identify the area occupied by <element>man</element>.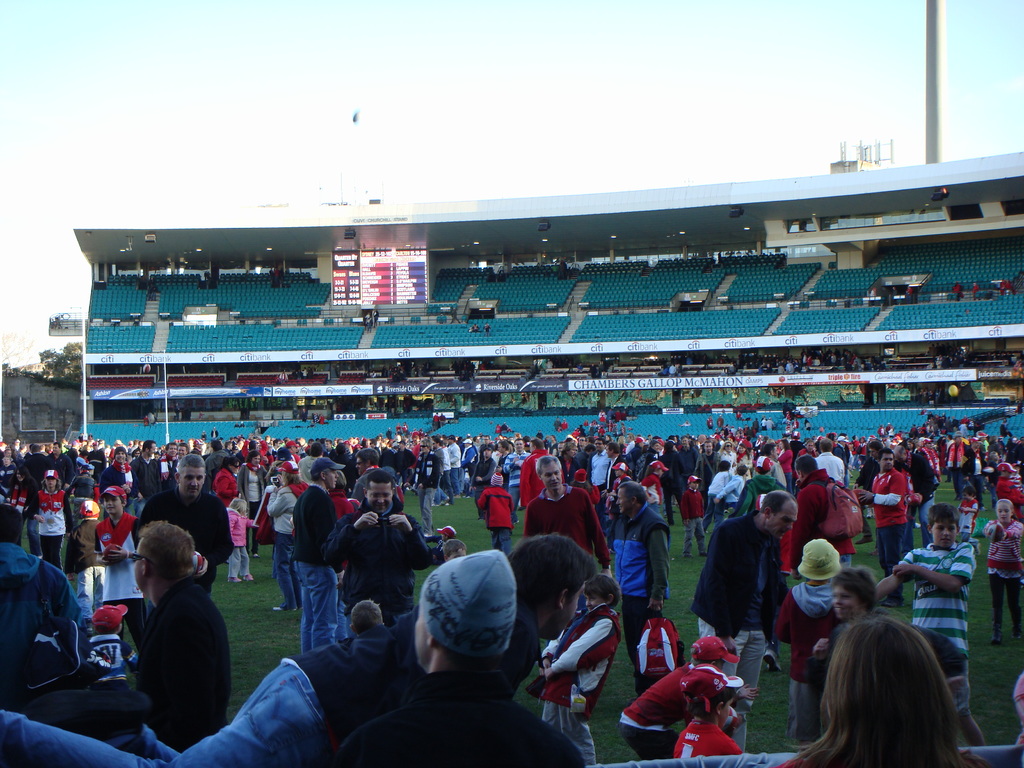
Area: detection(222, 440, 230, 455).
